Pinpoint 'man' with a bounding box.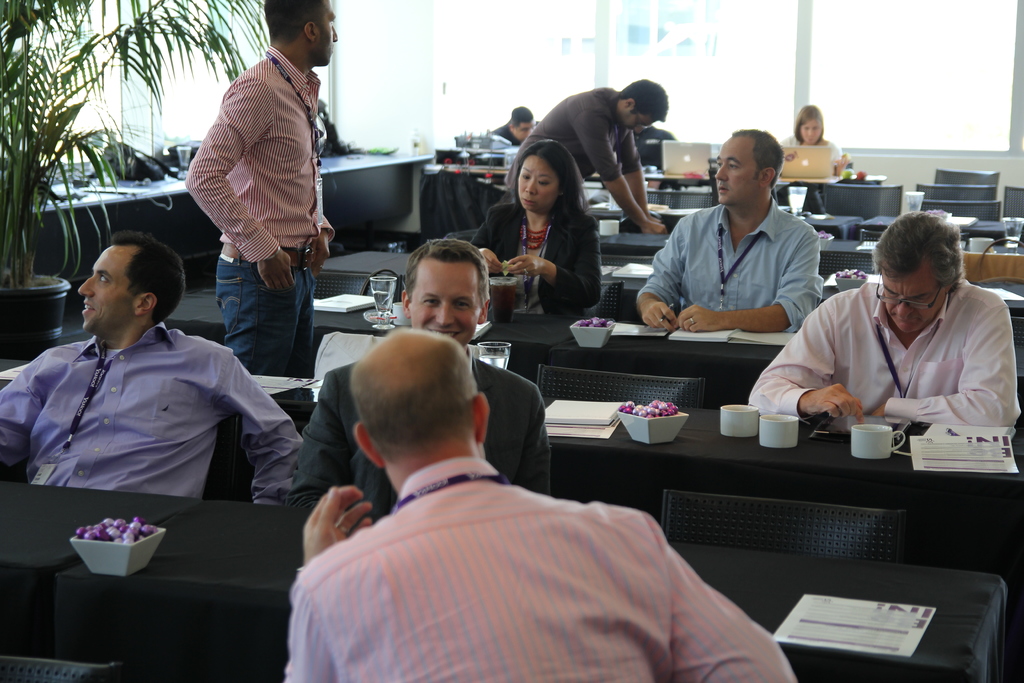
<bbox>275, 322, 799, 682</bbox>.
